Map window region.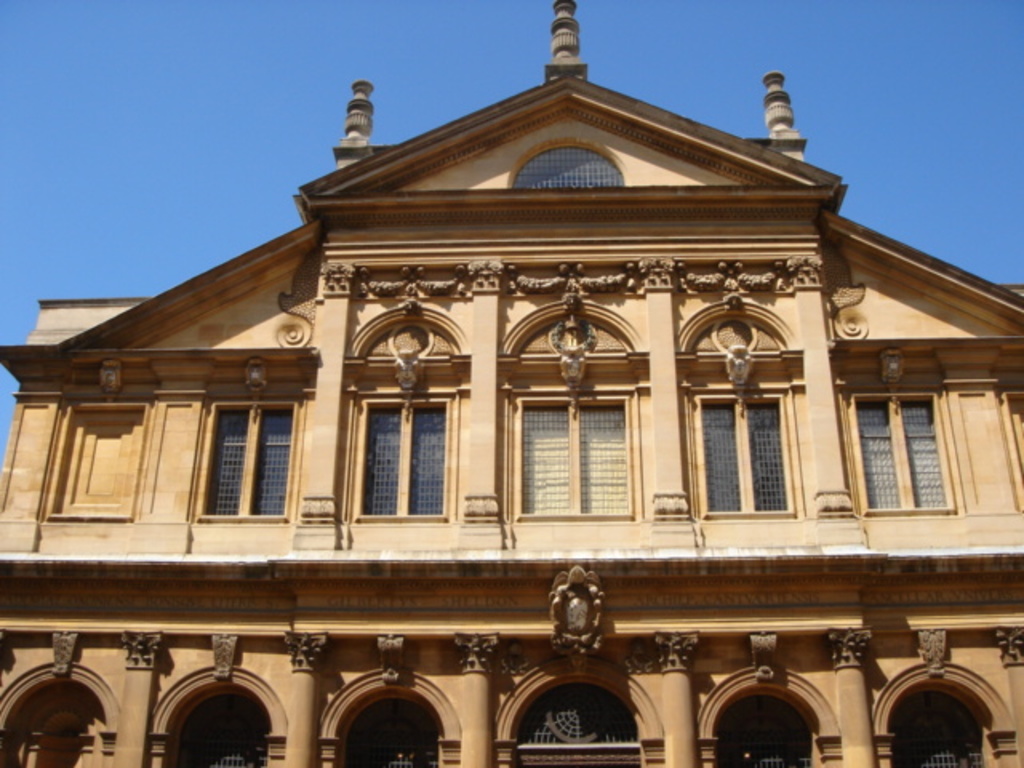
Mapped to bbox=[354, 400, 454, 520].
